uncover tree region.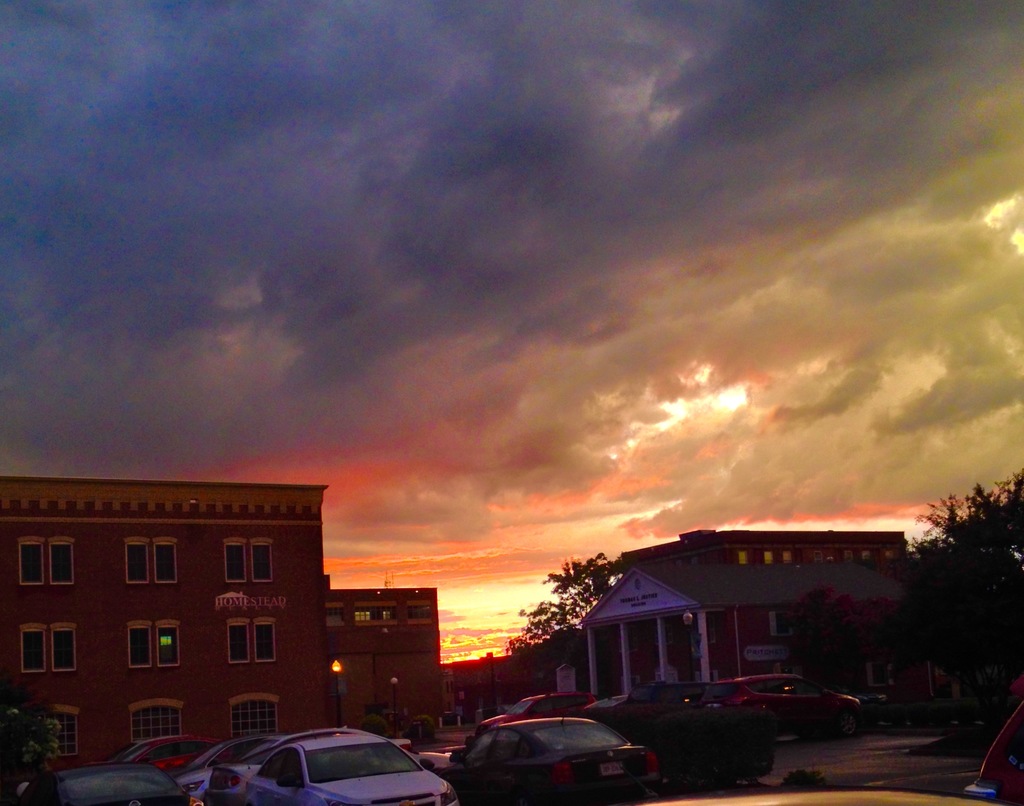
Uncovered: 893 458 1020 717.
